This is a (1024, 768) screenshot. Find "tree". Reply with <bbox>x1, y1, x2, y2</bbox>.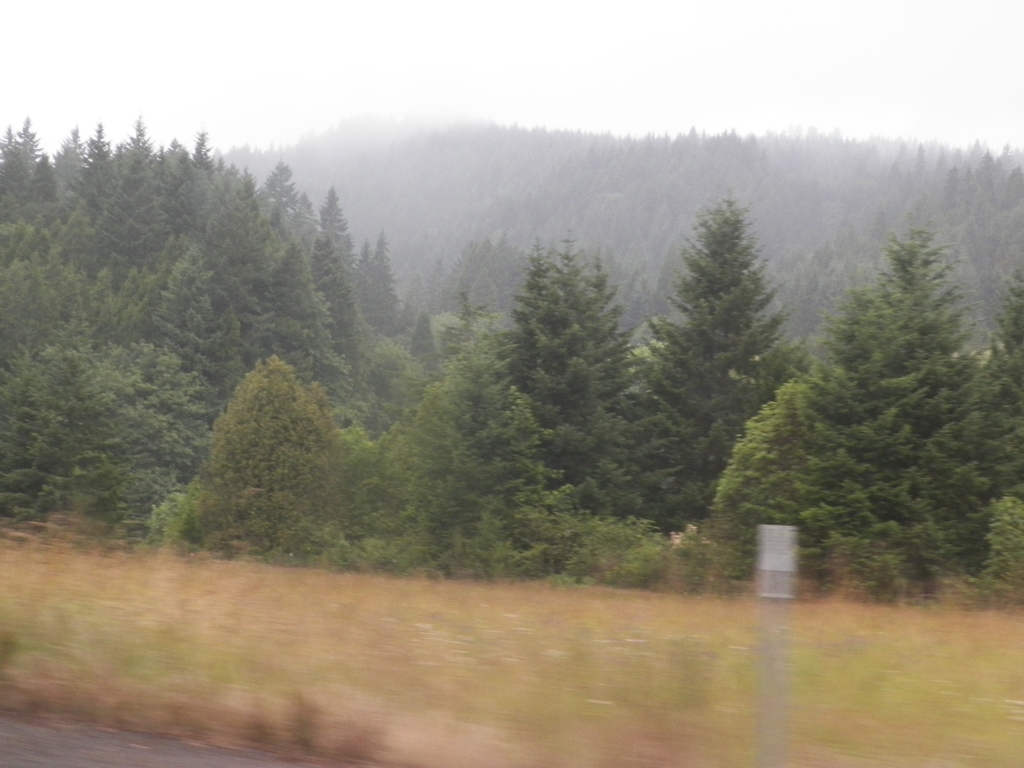
<bbox>495, 264, 614, 532</bbox>.
